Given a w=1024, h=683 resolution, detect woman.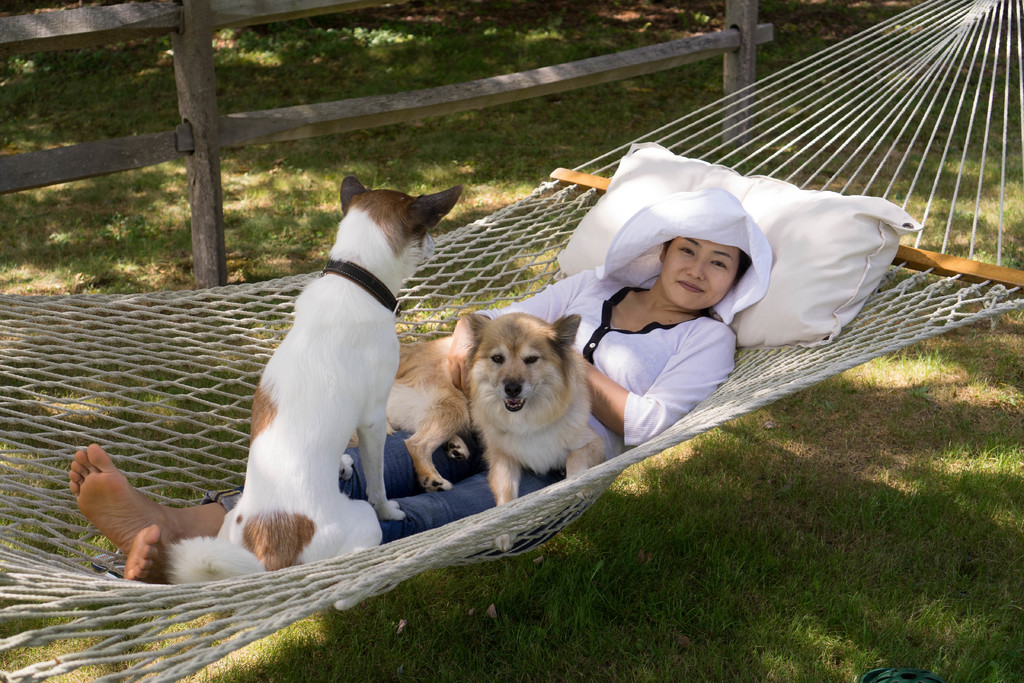
[x1=67, y1=227, x2=759, y2=486].
